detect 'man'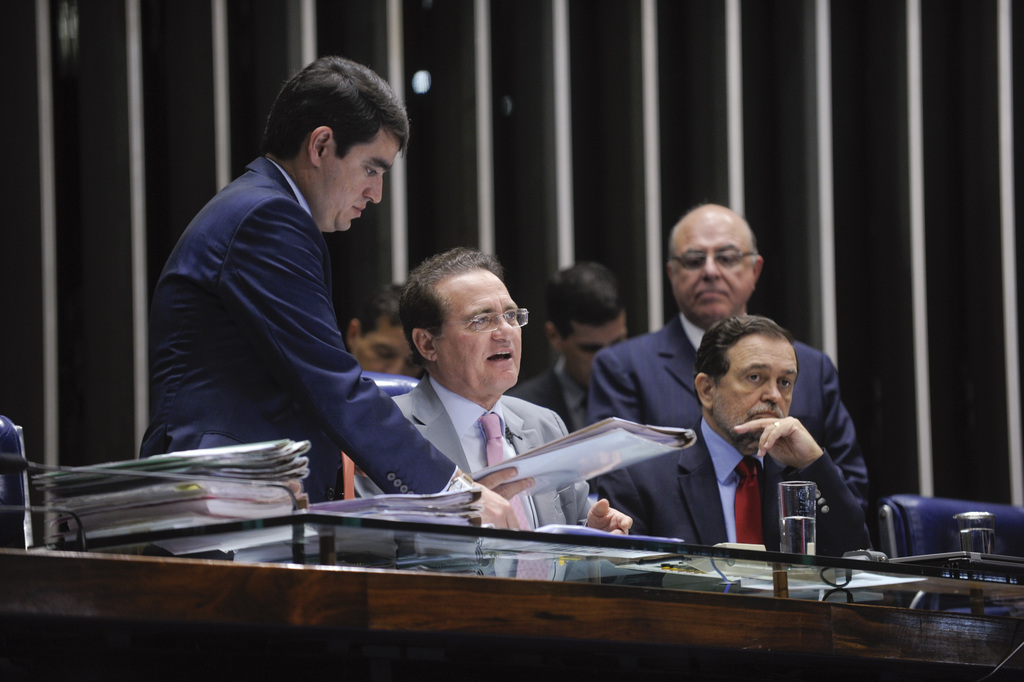
<bbox>504, 263, 630, 501</bbox>
